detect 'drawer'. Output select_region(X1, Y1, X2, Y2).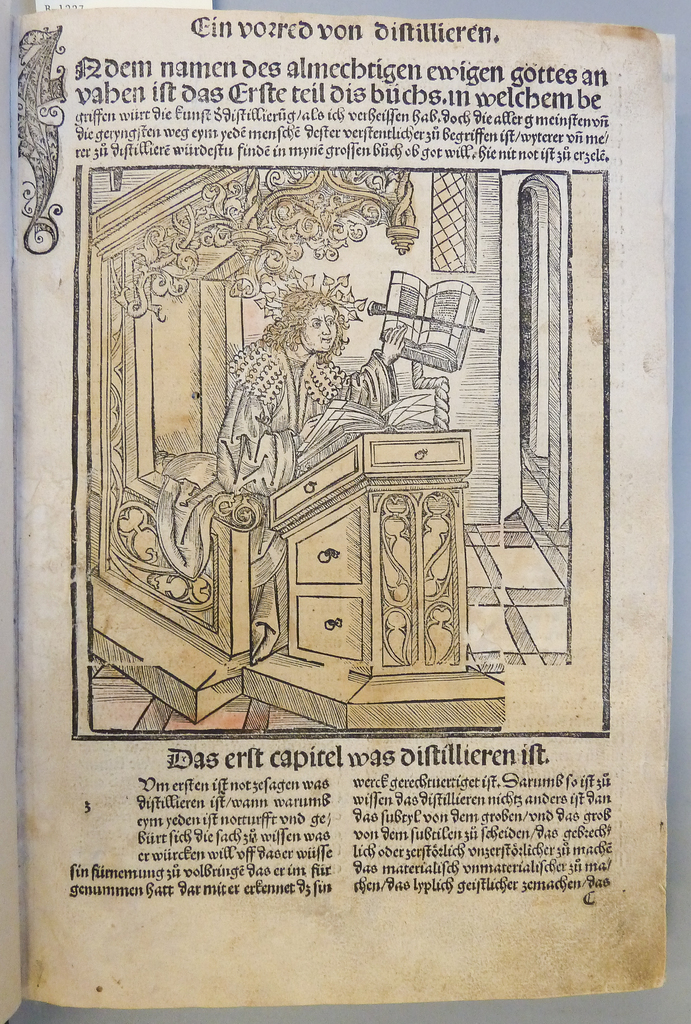
select_region(271, 442, 359, 526).
